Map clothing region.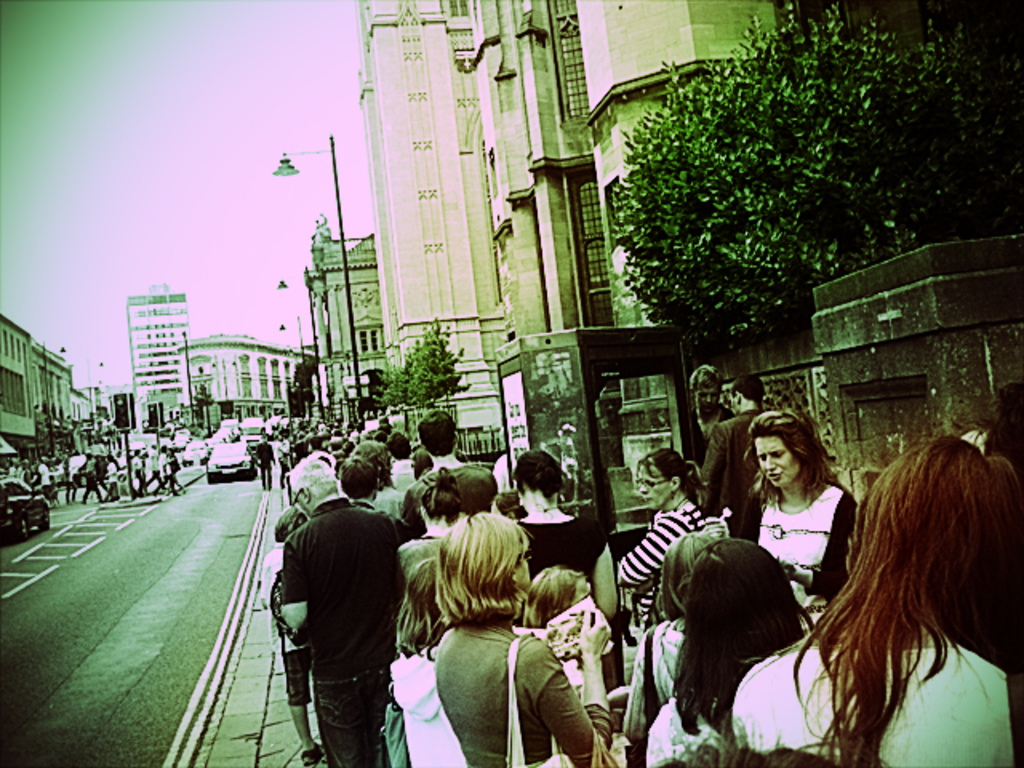
Mapped to 699,413,762,538.
